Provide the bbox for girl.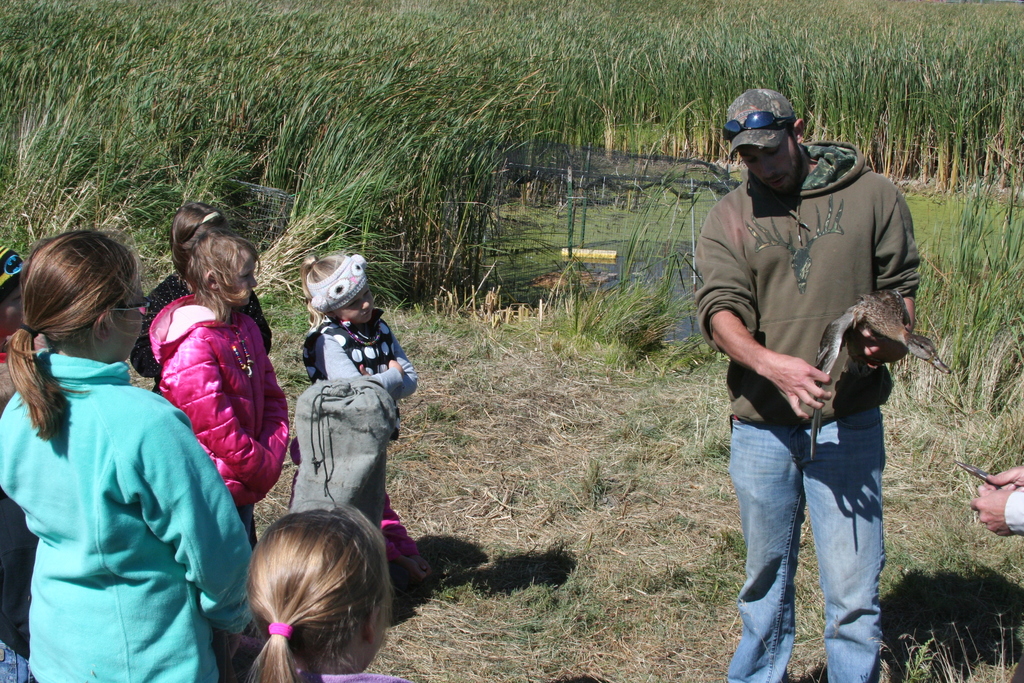
detection(149, 197, 289, 541).
